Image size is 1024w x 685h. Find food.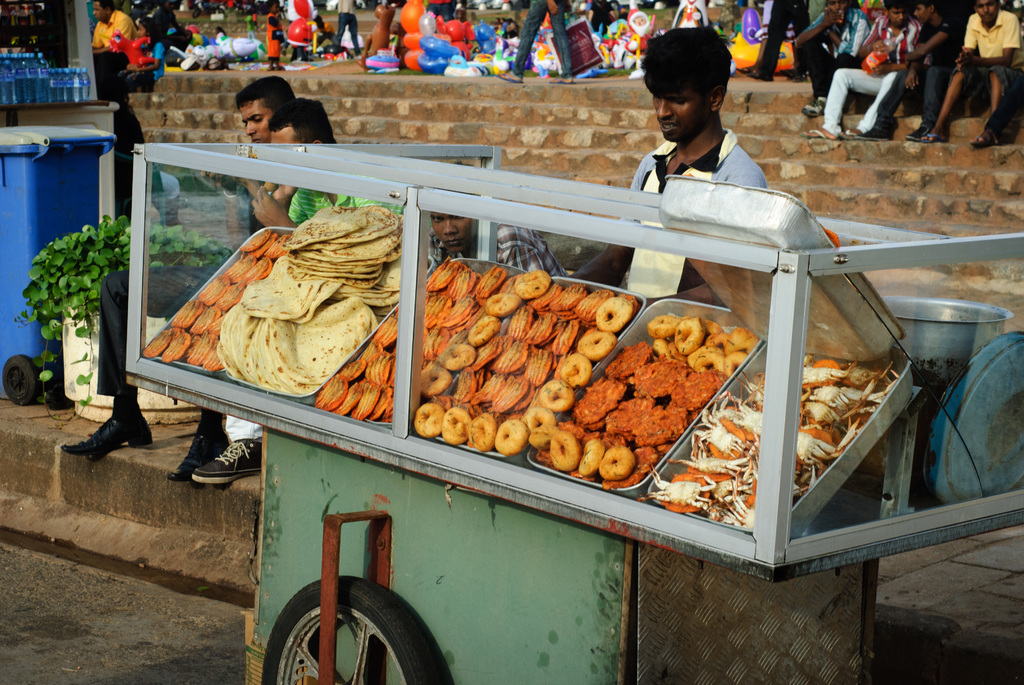
locate(465, 409, 496, 452).
